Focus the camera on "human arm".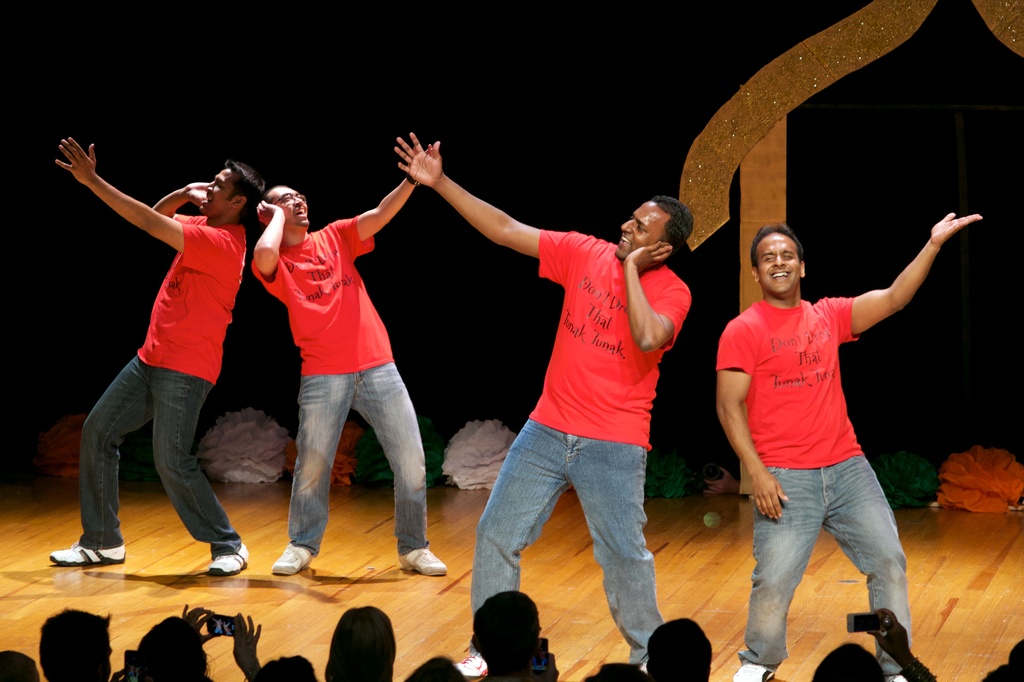
Focus region: l=228, t=605, r=262, b=681.
